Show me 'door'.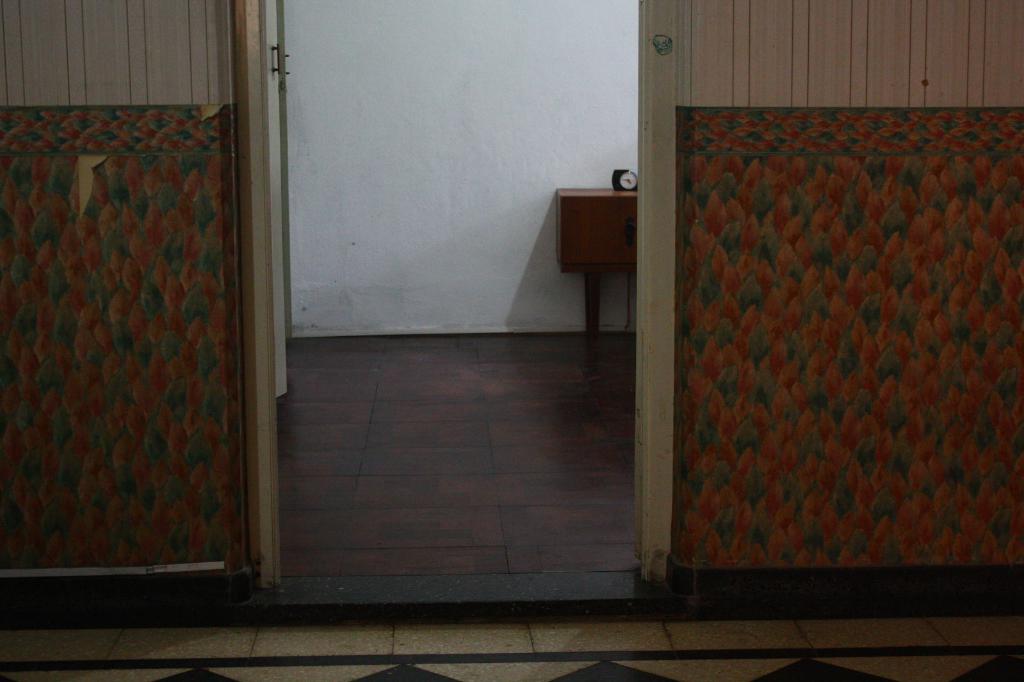
'door' is here: detection(258, 0, 284, 587).
